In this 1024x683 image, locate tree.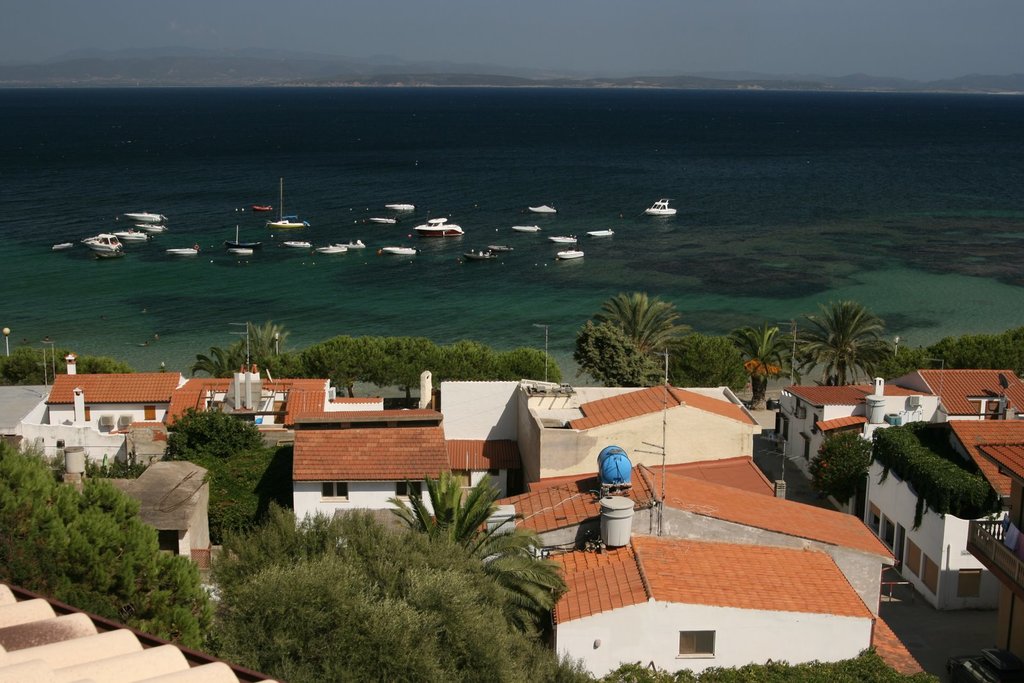
Bounding box: detection(788, 299, 893, 388).
